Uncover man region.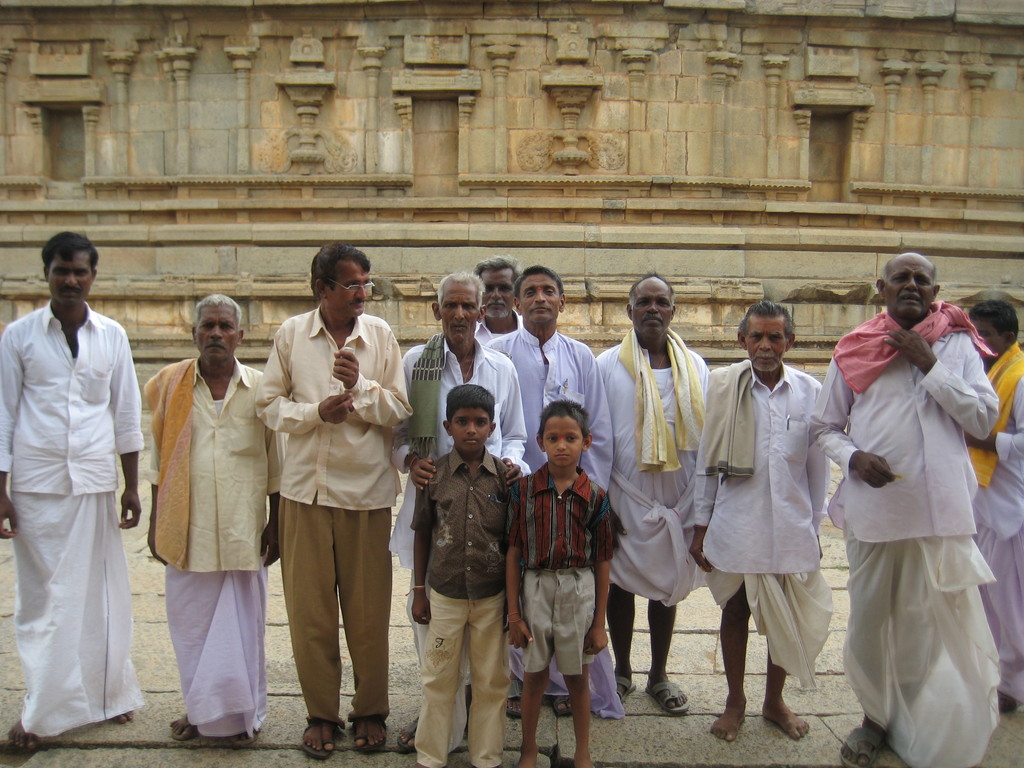
Uncovered: 593:273:711:712.
